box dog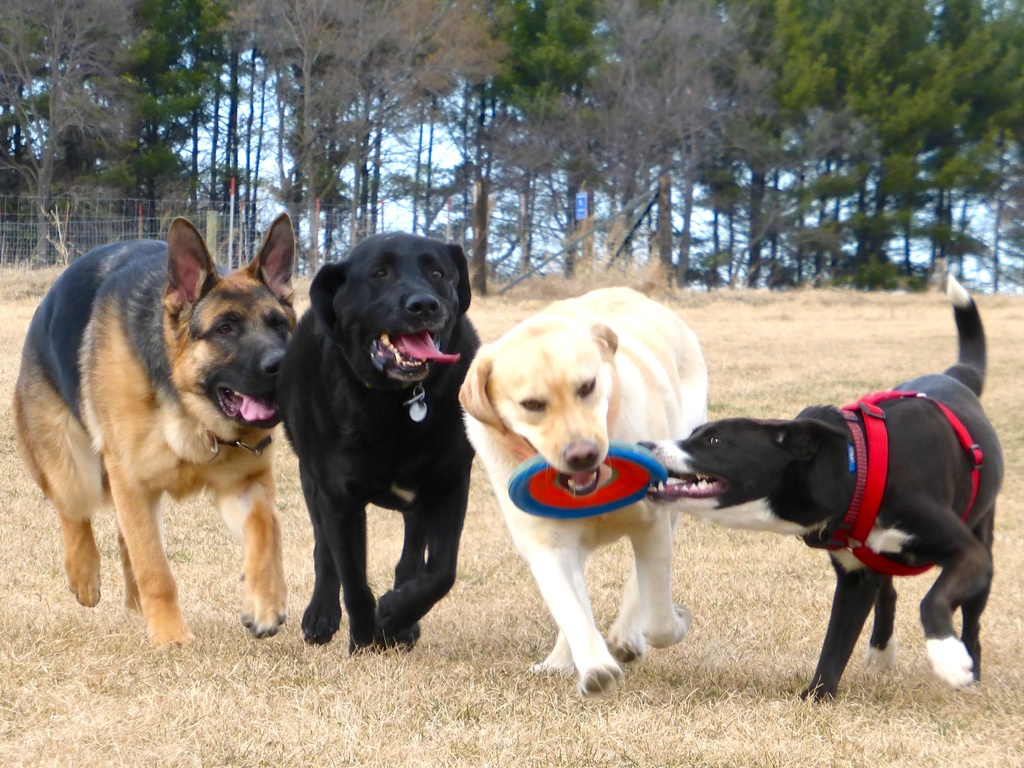
locate(458, 286, 708, 700)
